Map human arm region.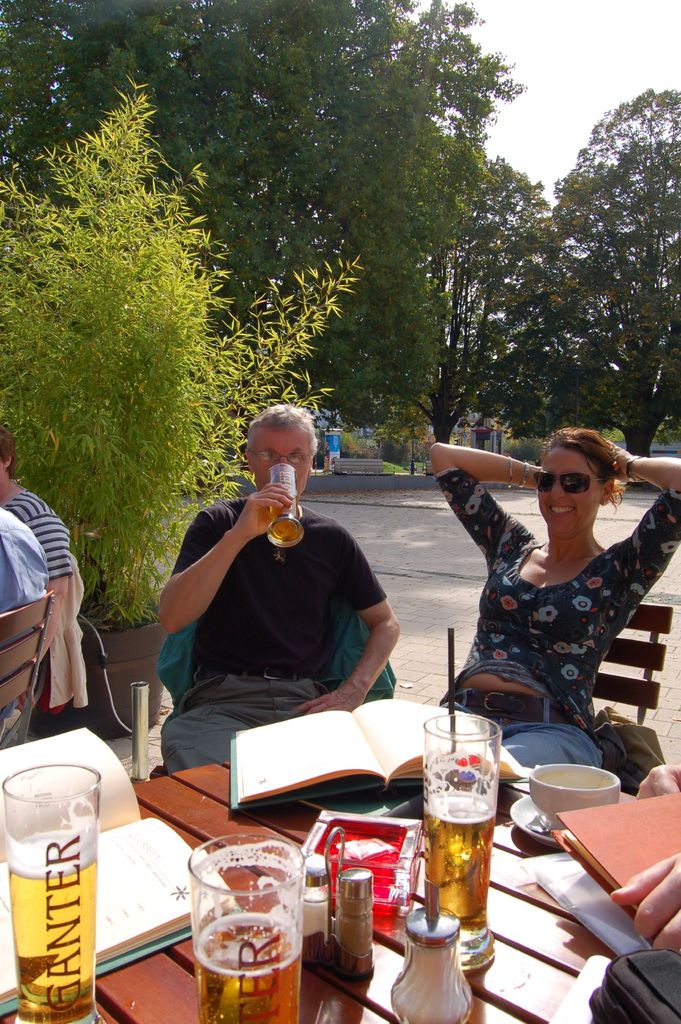
Mapped to left=287, top=518, right=410, bottom=711.
